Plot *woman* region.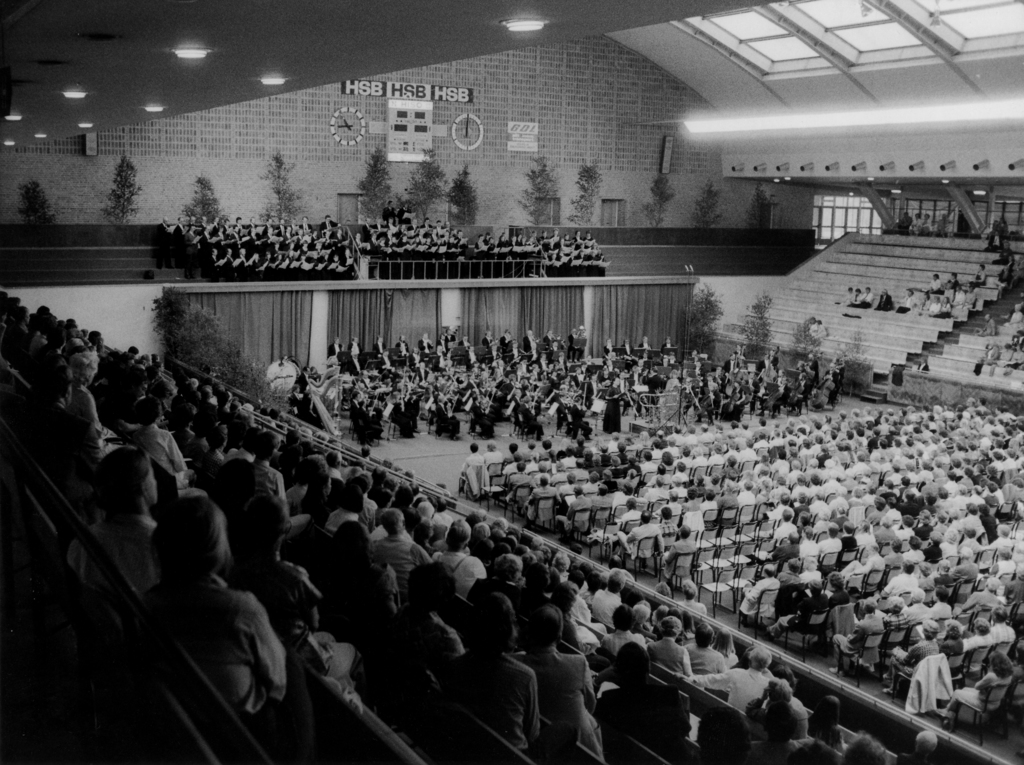
Plotted at l=442, t=592, r=539, b=748.
